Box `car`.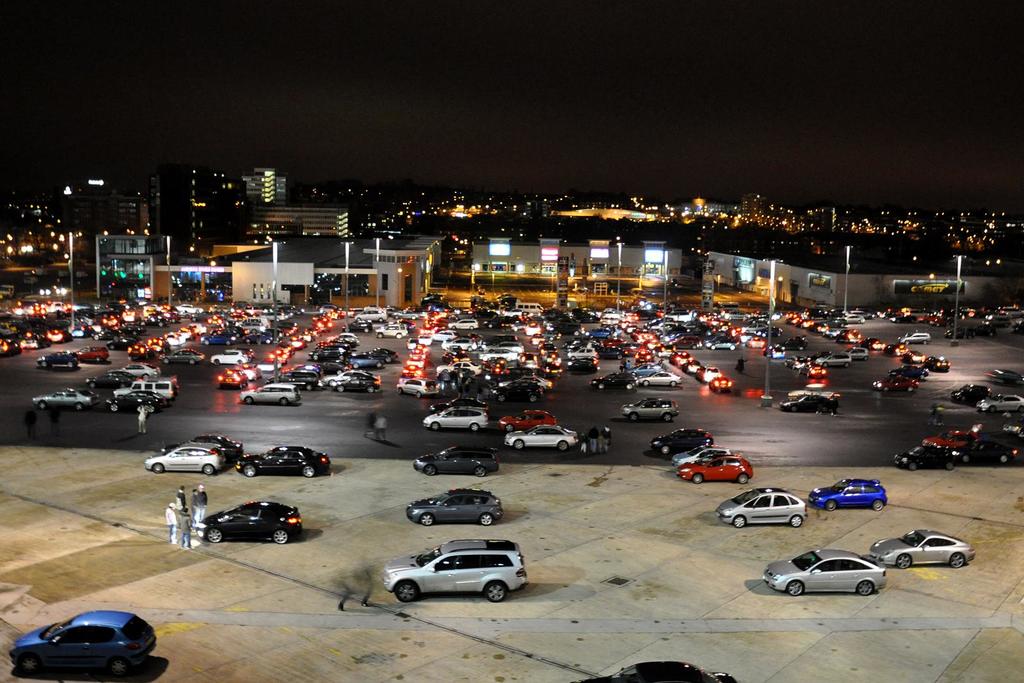
region(10, 611, 158, 679).
